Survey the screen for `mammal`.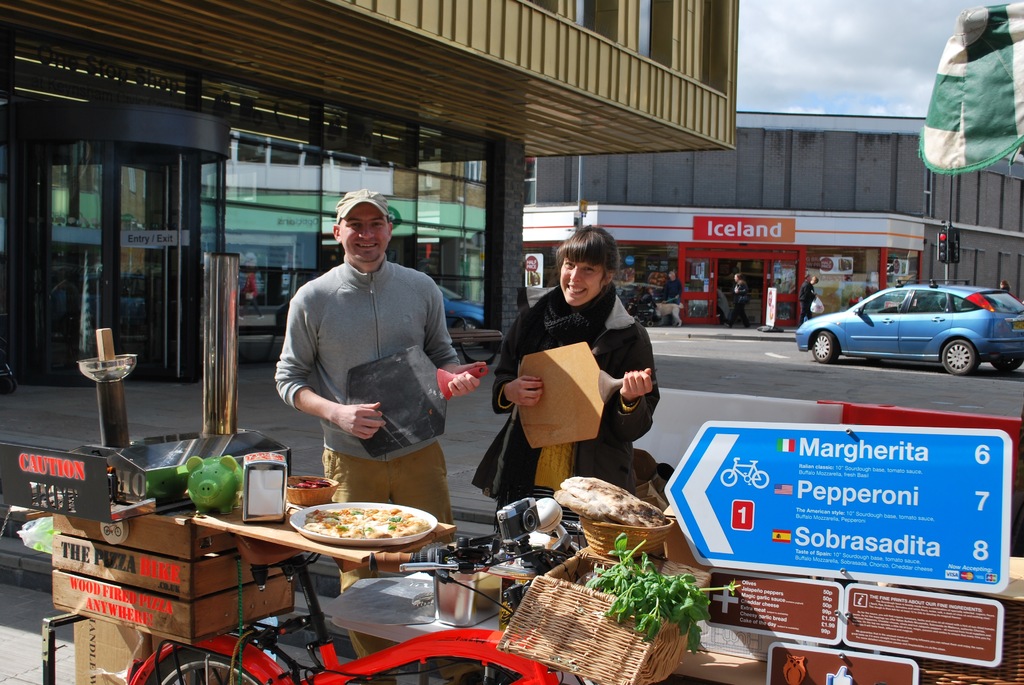
Survey found: [477,224,661,522].
